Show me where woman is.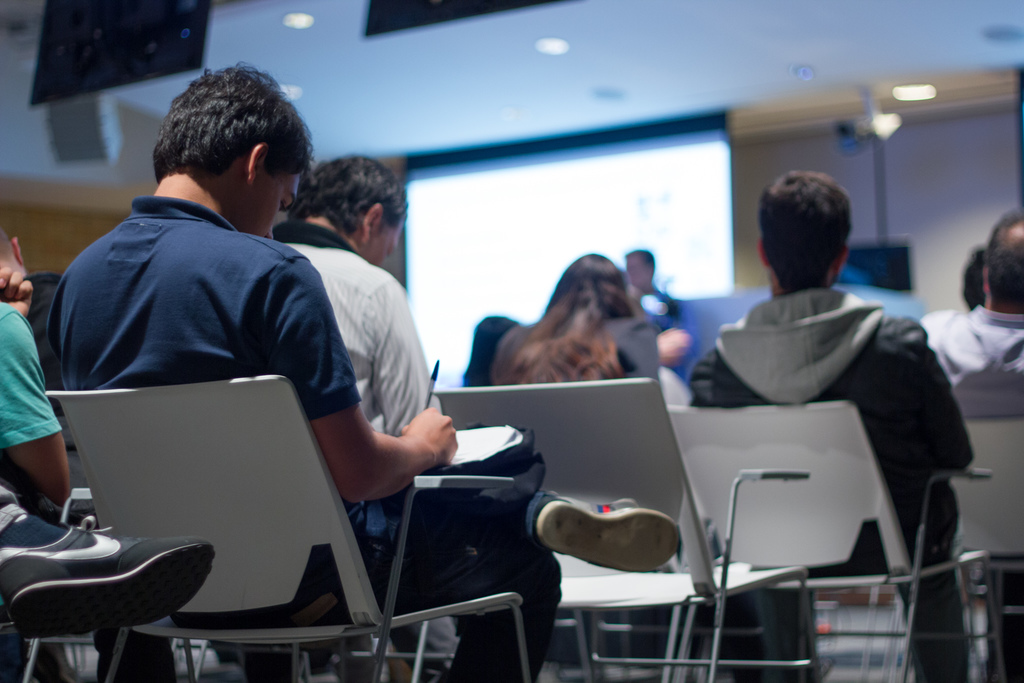
woman is at (481,248,680,396).
